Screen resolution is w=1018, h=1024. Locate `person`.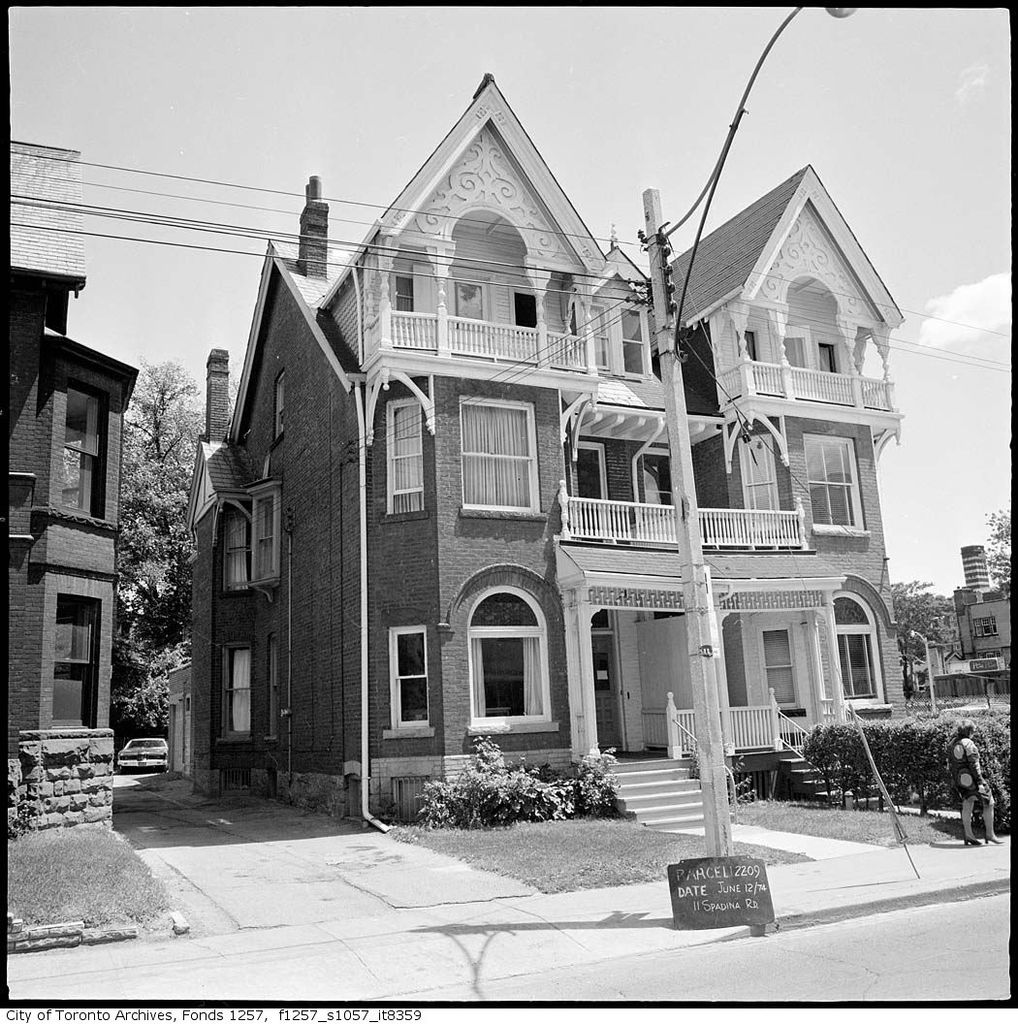
{"x1": 949, "y1": 720, "x2": 998, "y2": 845}.
